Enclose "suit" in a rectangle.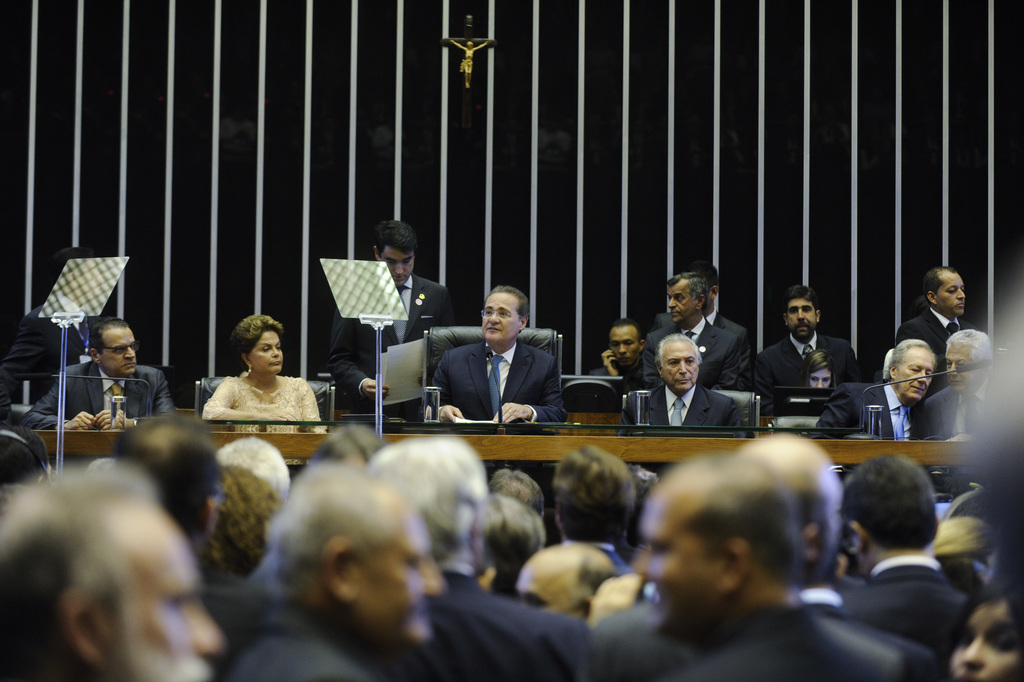
Rect(640, 314, 741, 386).
